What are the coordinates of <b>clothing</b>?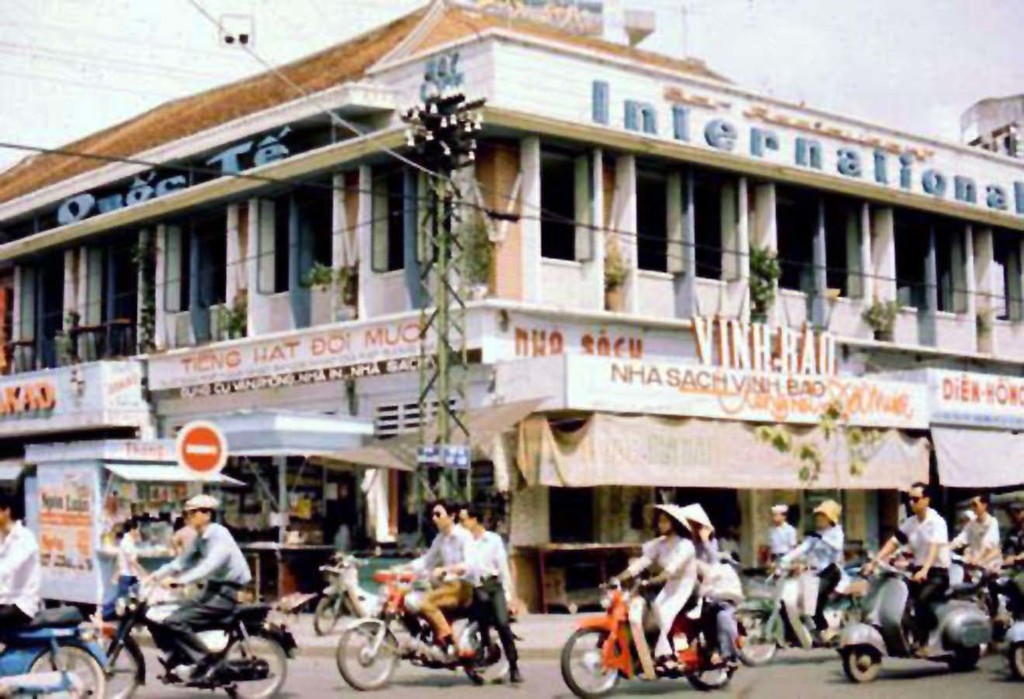
<bbox>949, 512, 1005, 579</bbox>.
